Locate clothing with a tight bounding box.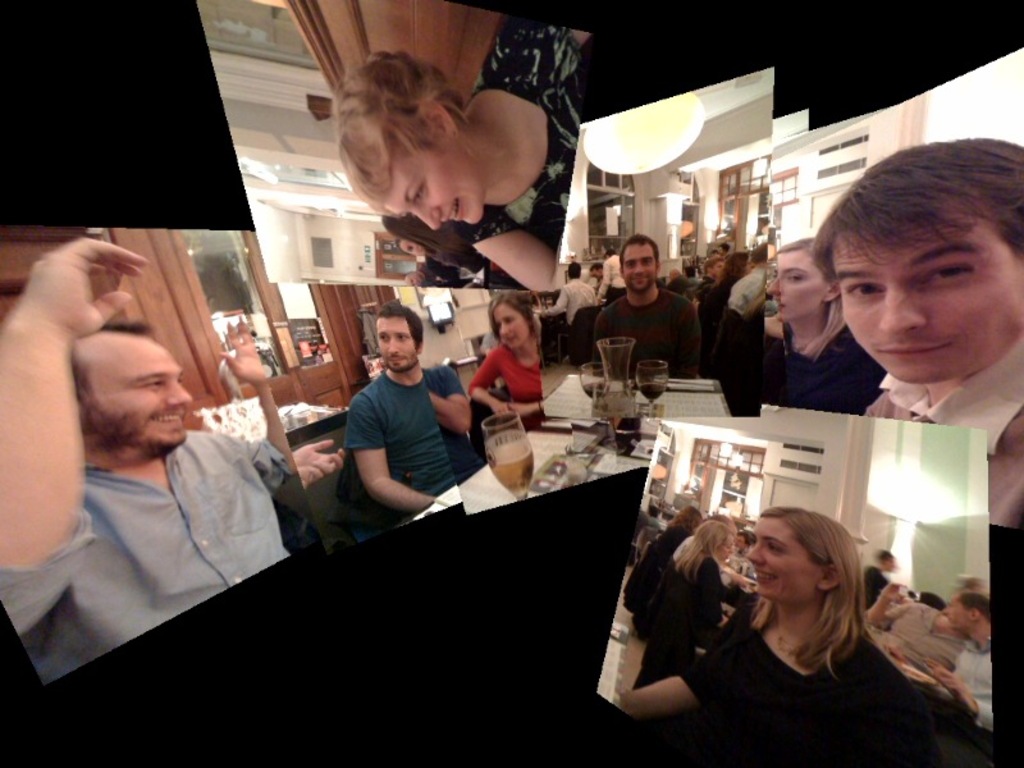
bbox=(586, 288, 703, 383).
